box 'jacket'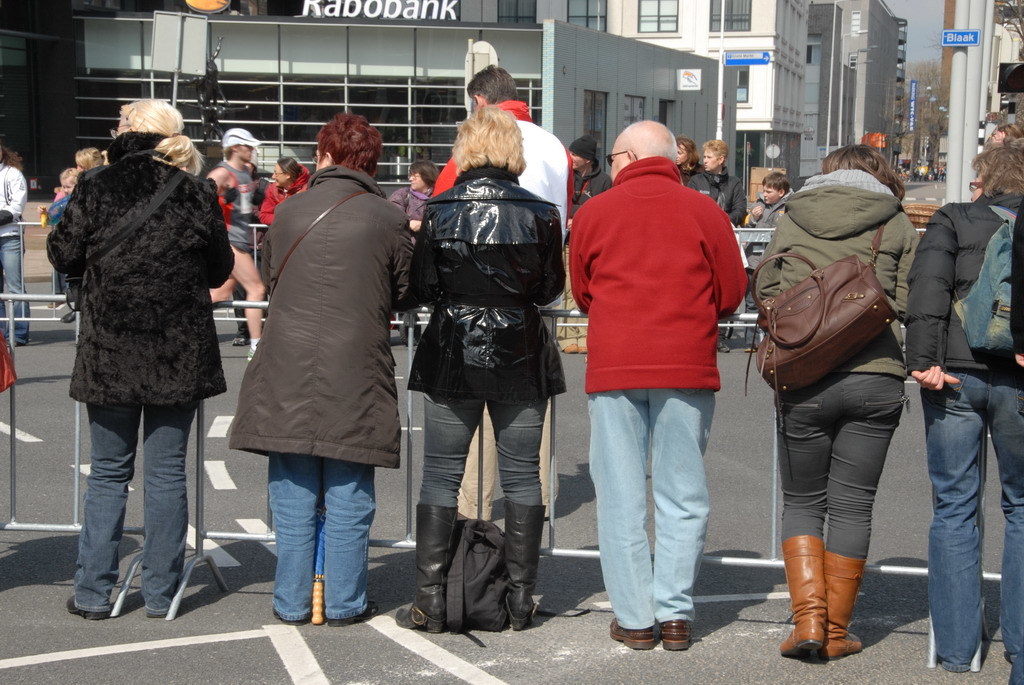
crop(682, 172, 747, 221)
